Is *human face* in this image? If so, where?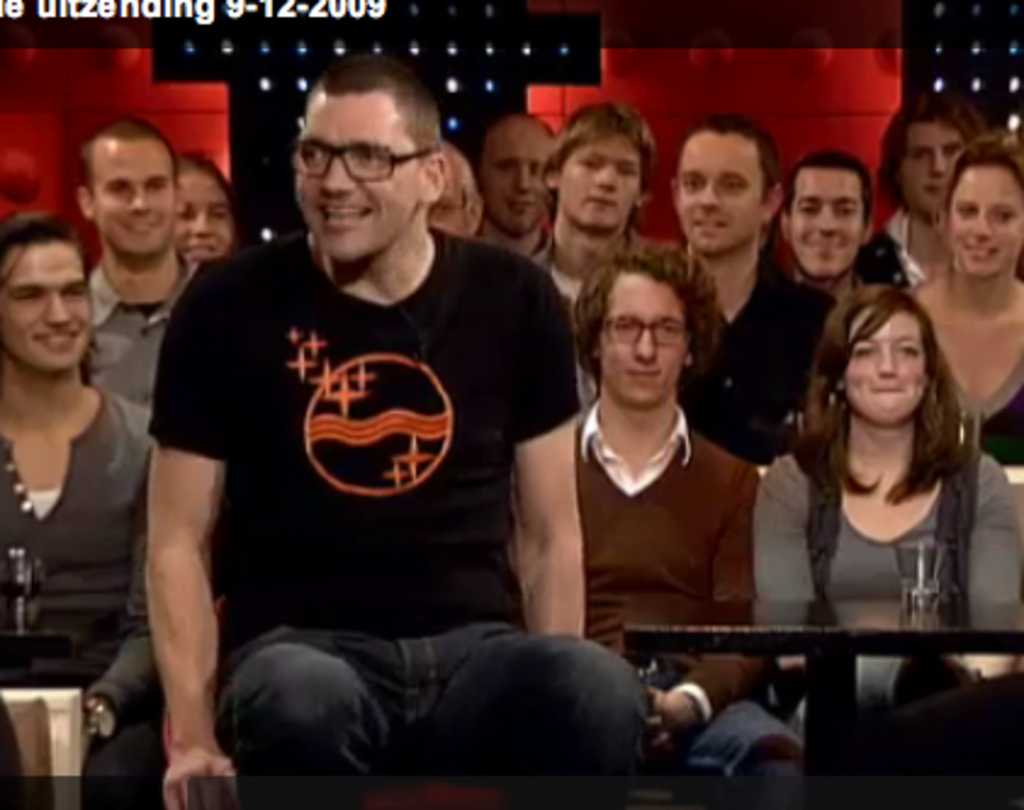
Yes, at [0, 243, 92, 372].
